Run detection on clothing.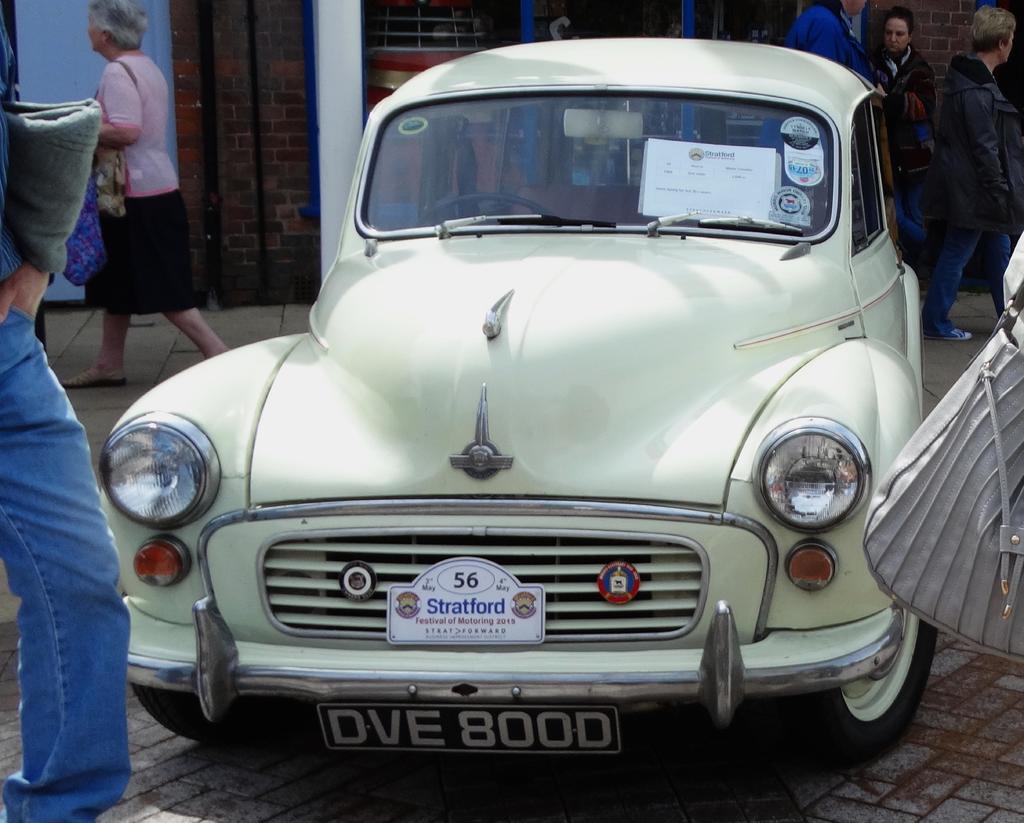
Result: 916 49 1023 352.
